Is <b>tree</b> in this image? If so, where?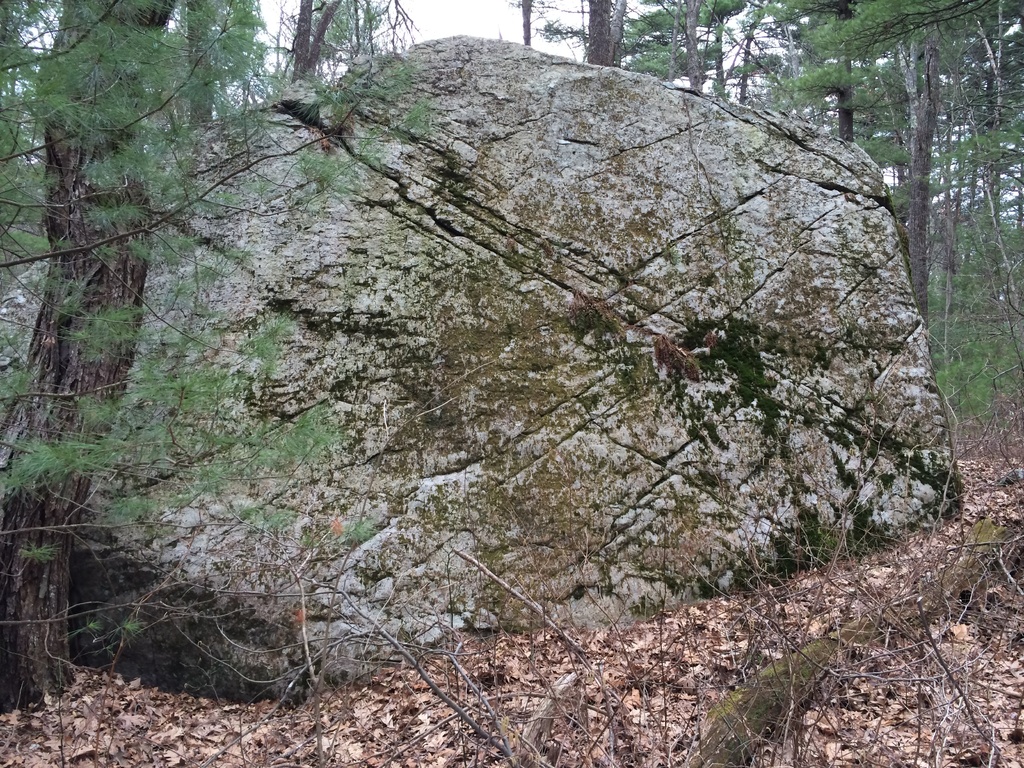
Yes, at Rect(689, 0, 712, 90).
